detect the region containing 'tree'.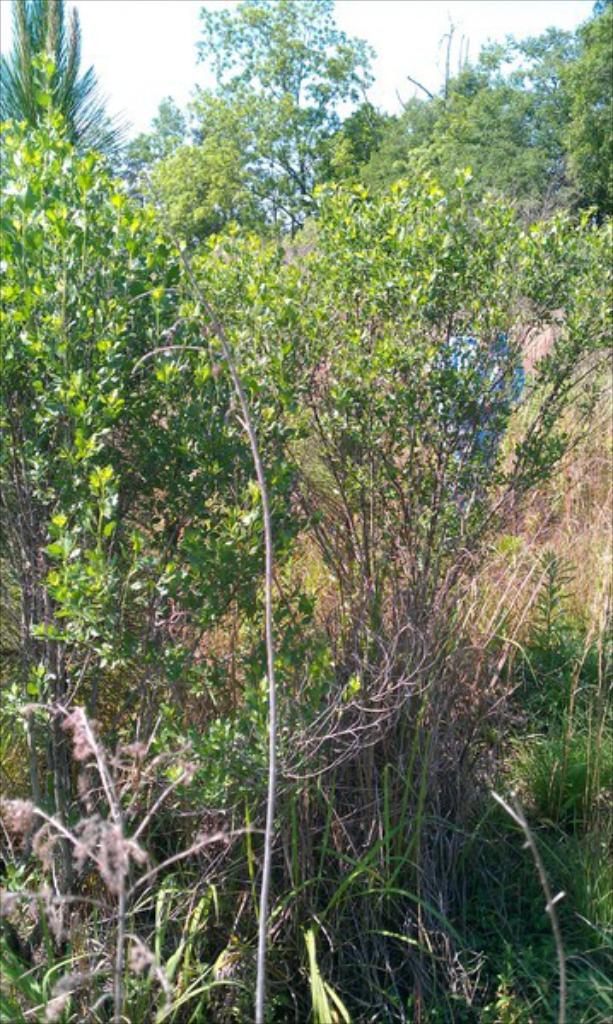
BBox(0, 38, 195, 838).
